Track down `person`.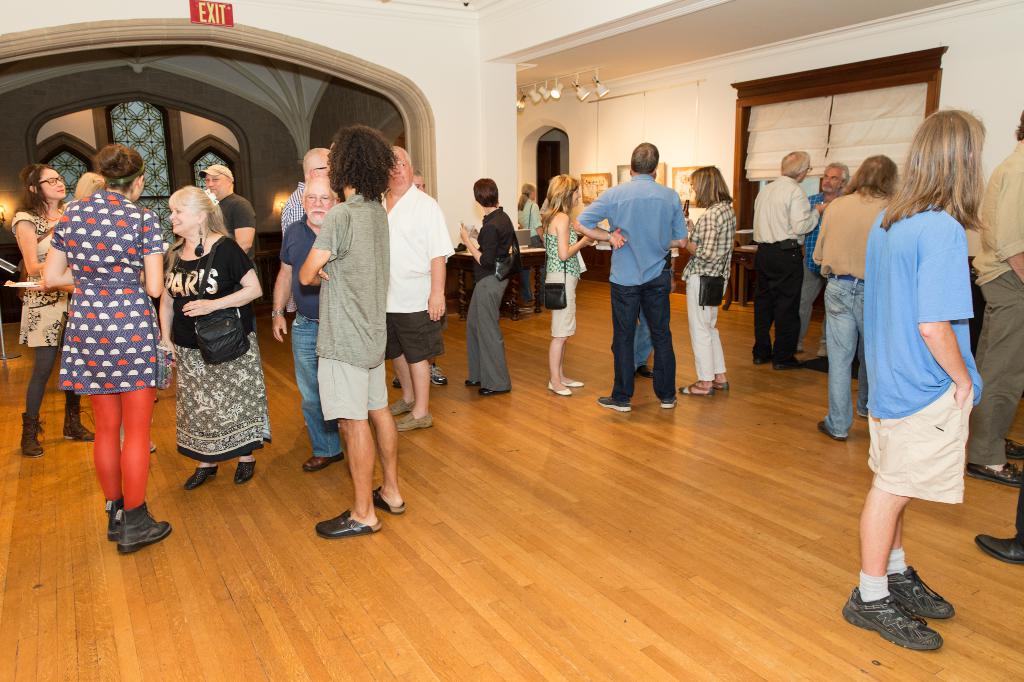
Tracked to (818, 151, 893, 442).
